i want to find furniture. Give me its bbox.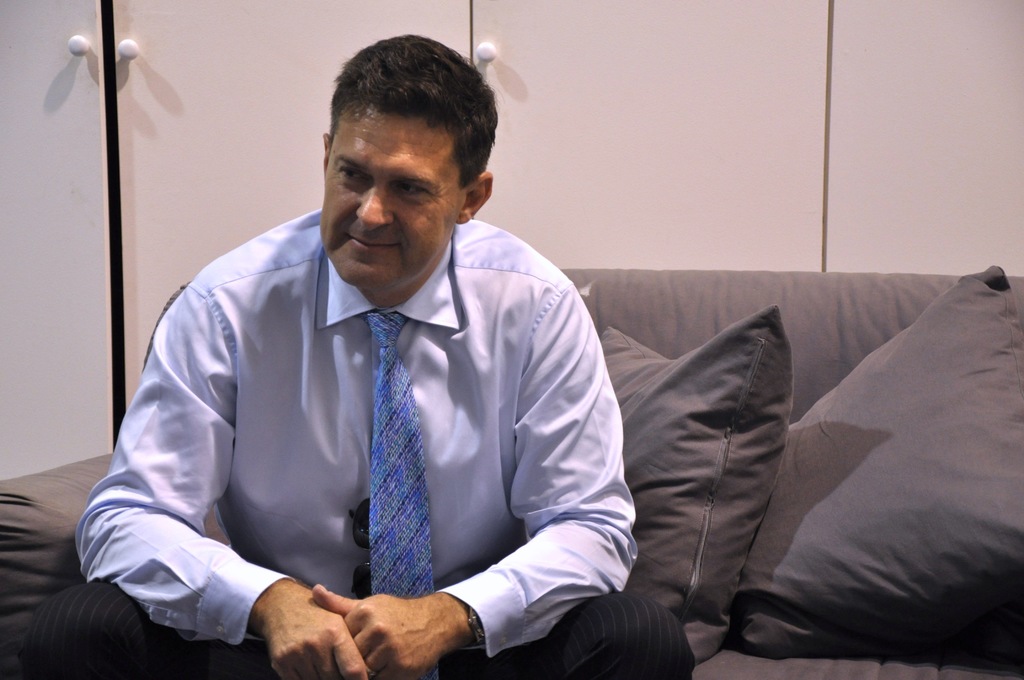
BBox(0, 261, 1023, 679).
